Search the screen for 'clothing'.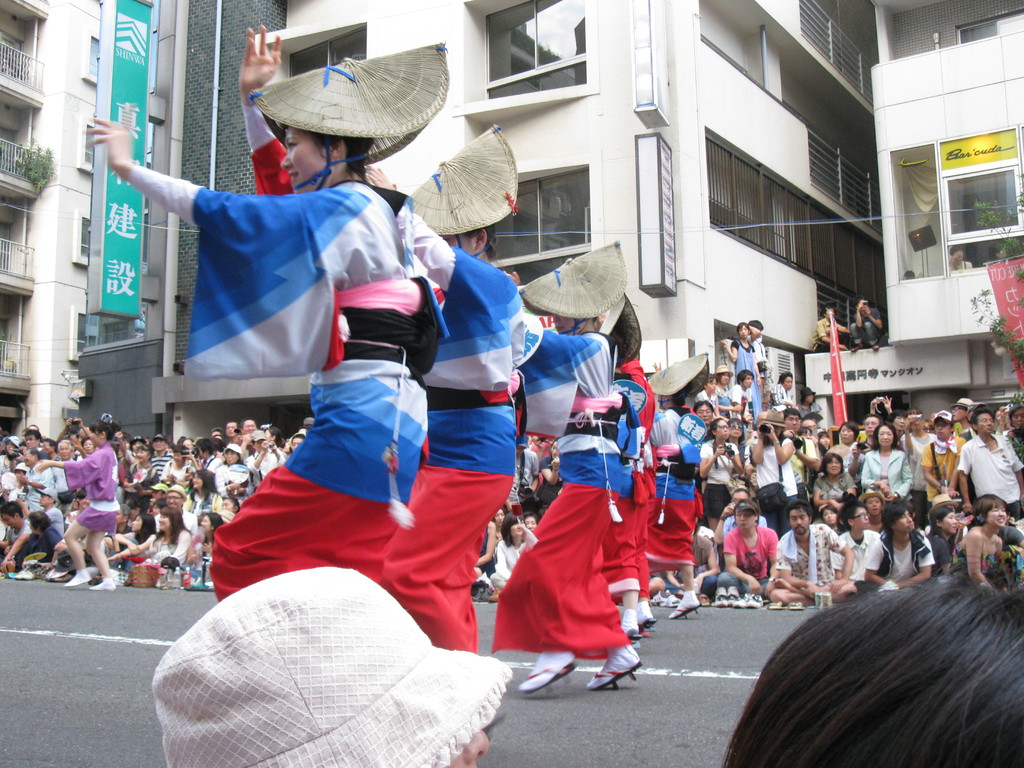
Found at 375 206 525 648.
